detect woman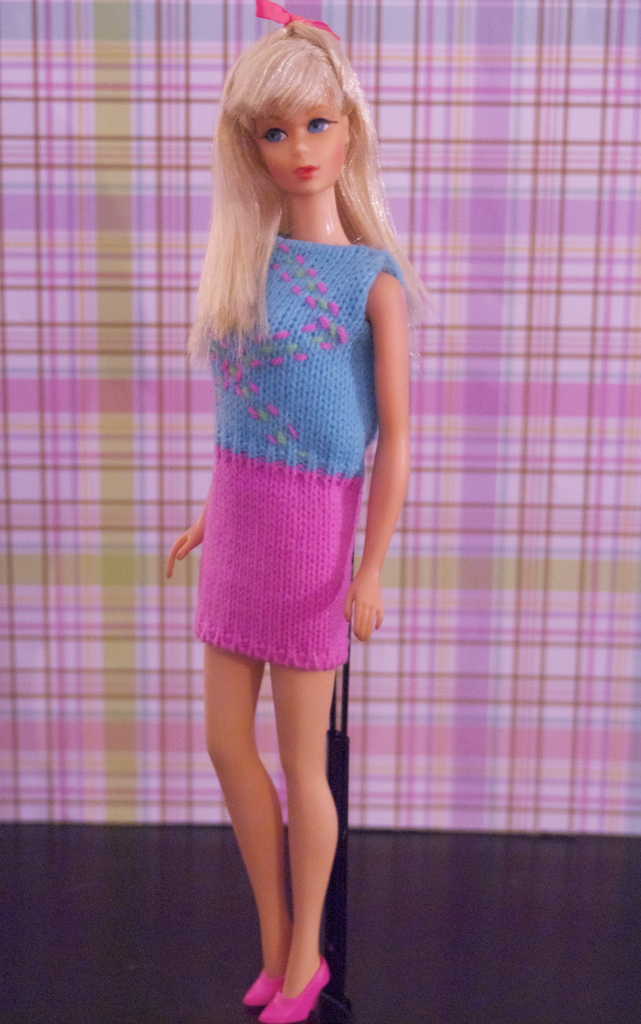
crop(147, 13, 412, 959)
